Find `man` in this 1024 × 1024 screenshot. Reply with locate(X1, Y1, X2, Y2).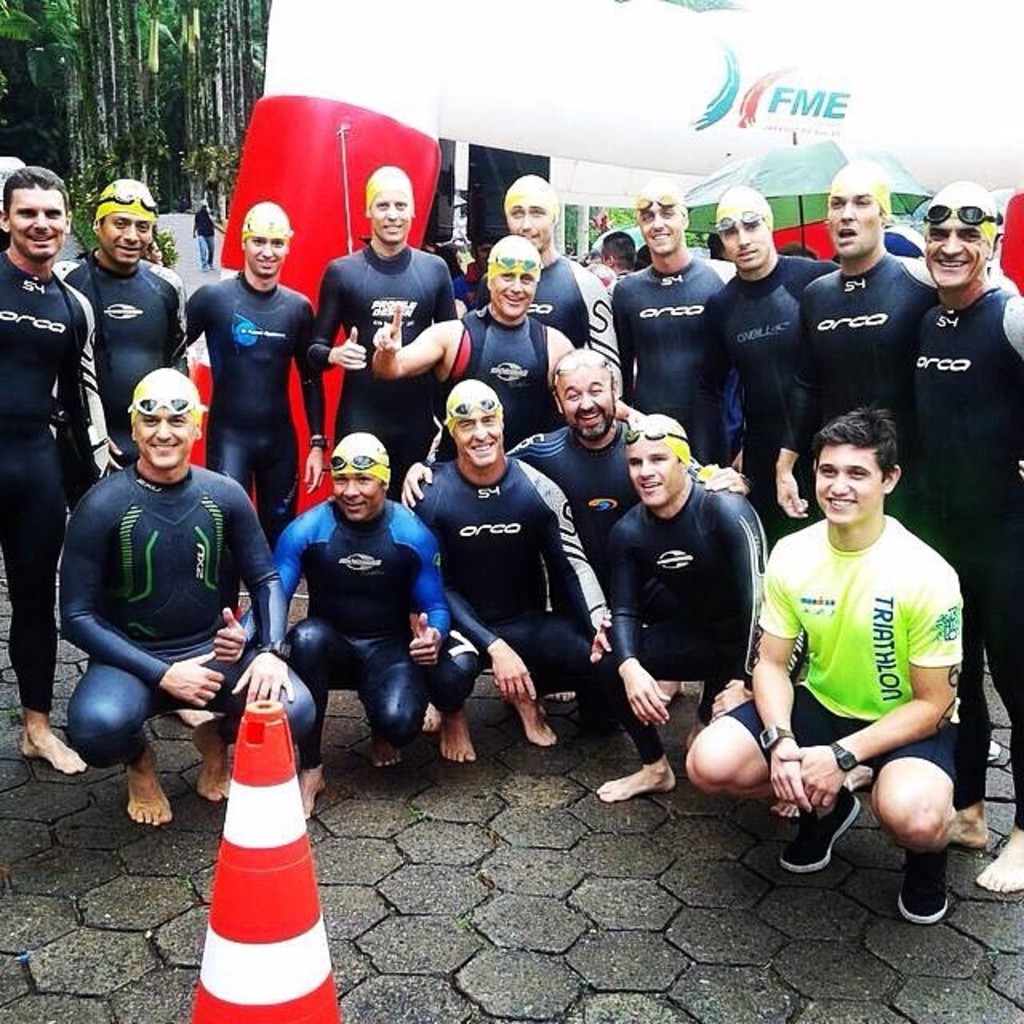
locate(403, 384, 621, 774).
